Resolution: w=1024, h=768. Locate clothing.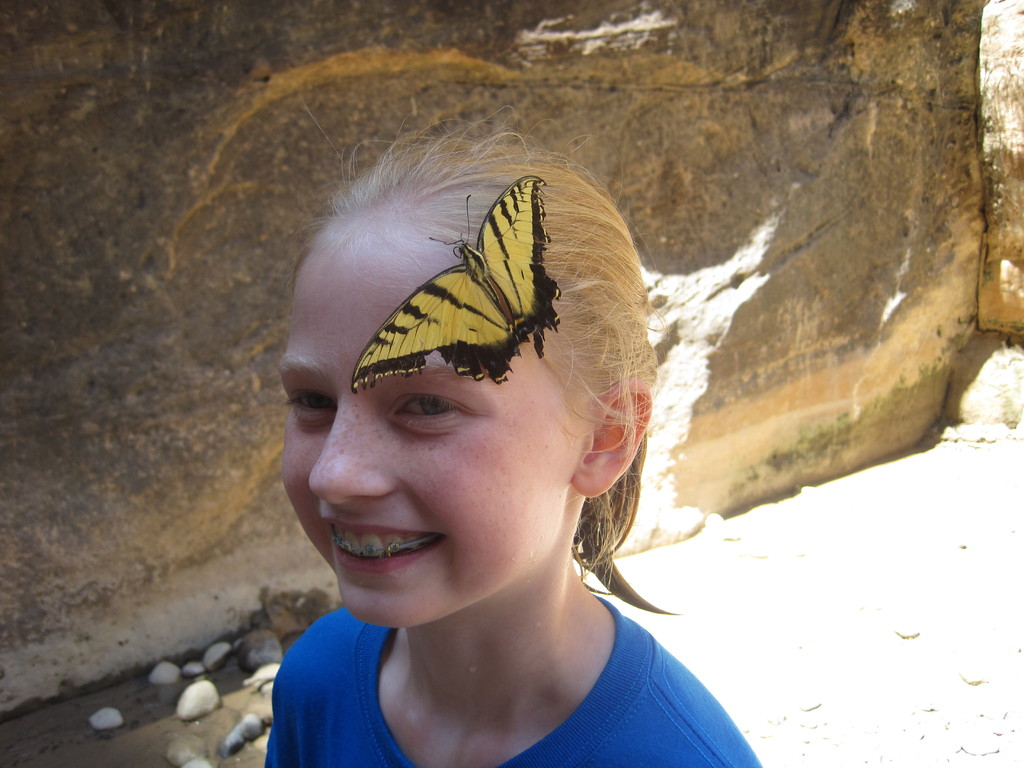
268,593,762,767.
